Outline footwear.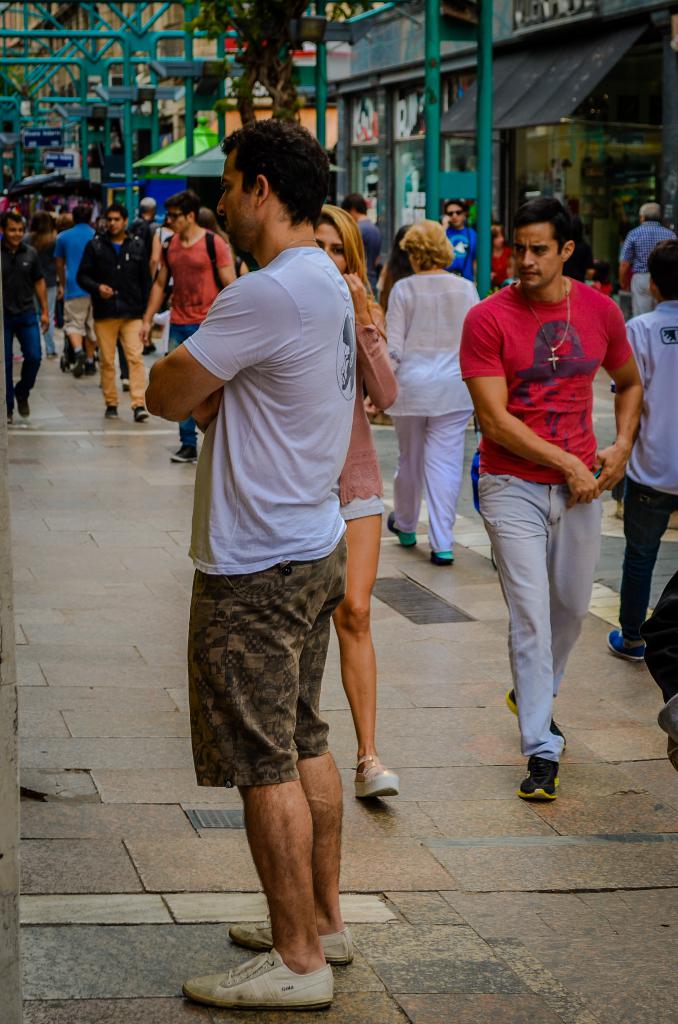
Outline: bbox=[501, 687, 567, 753].
